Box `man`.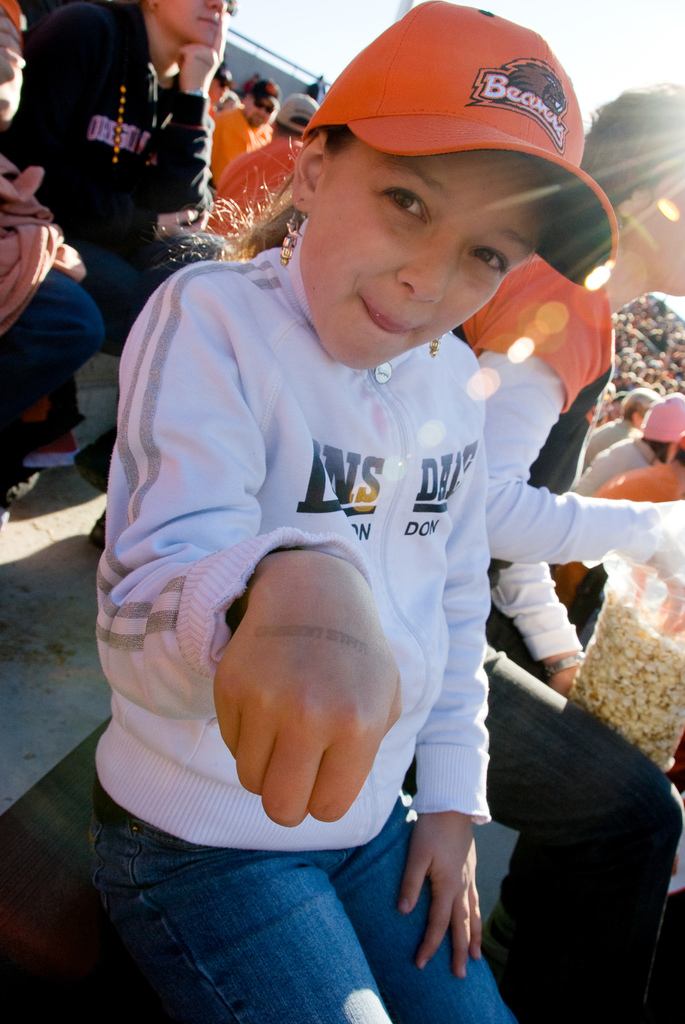
{"x1": 211, "y1": 81, "x2": 269, "y2": 181}.
